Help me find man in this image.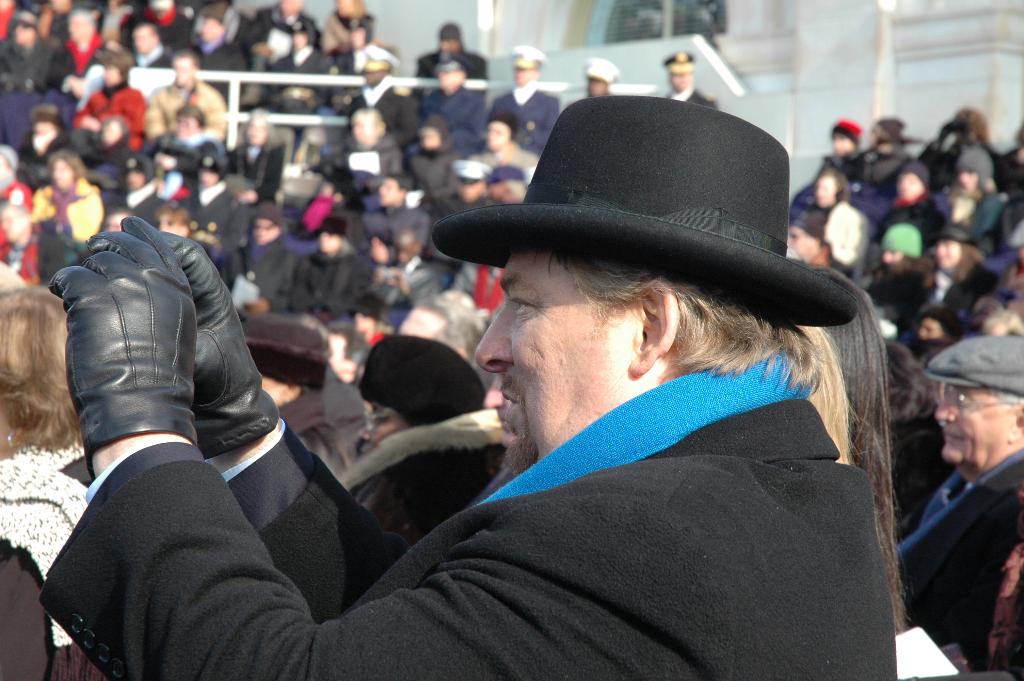
Found it: box=[785, 203, 855, 281].
